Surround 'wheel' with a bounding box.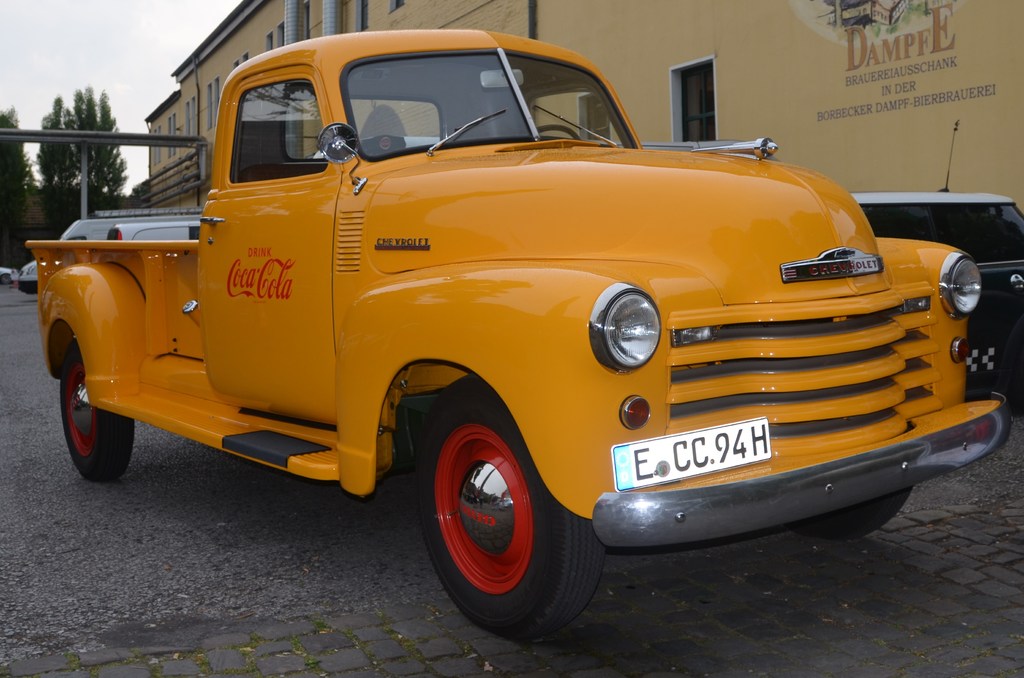
locate(56, 348, 140, 486).
